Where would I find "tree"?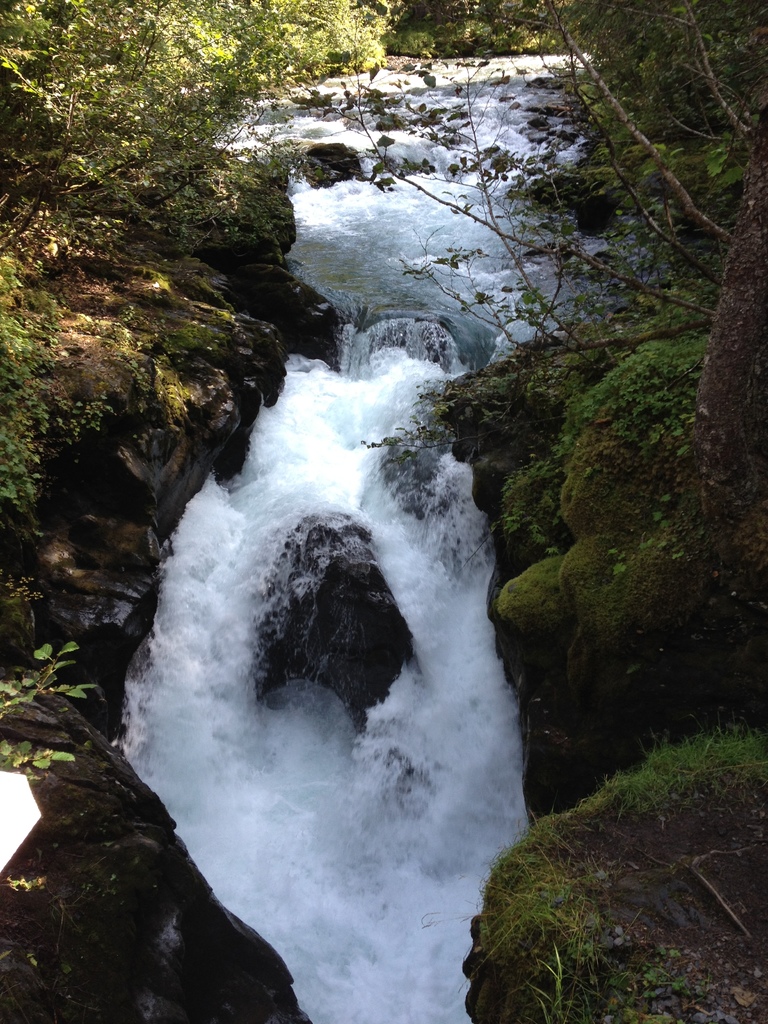
At l=303, t=0, r=767, b=205.
